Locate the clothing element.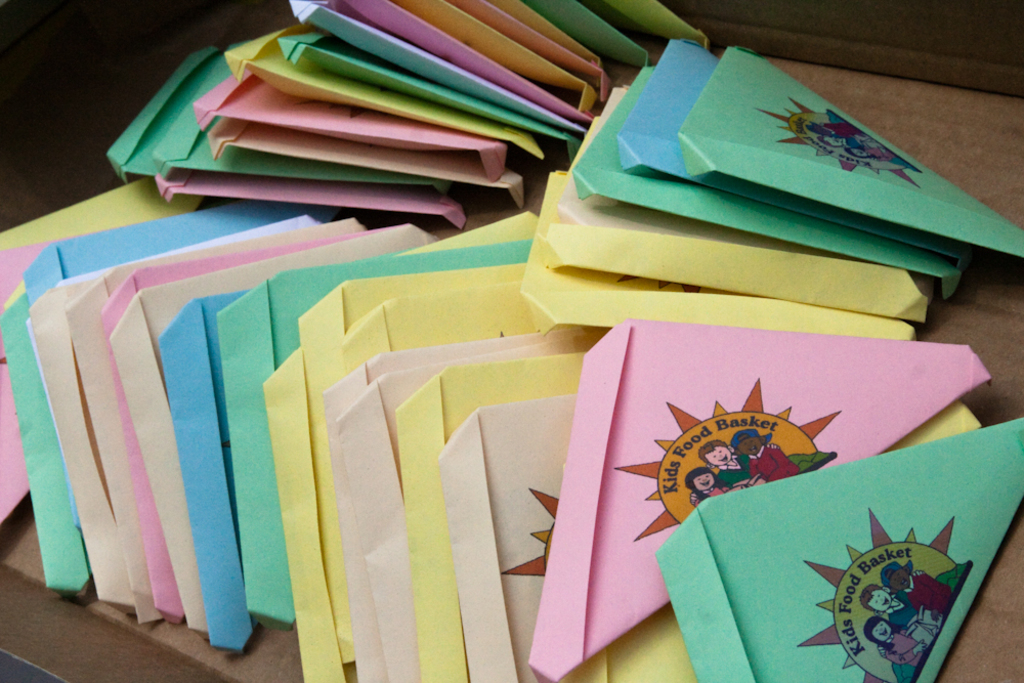
Element bbox: (x1=883, y1=634, x2=923, y2=666).
